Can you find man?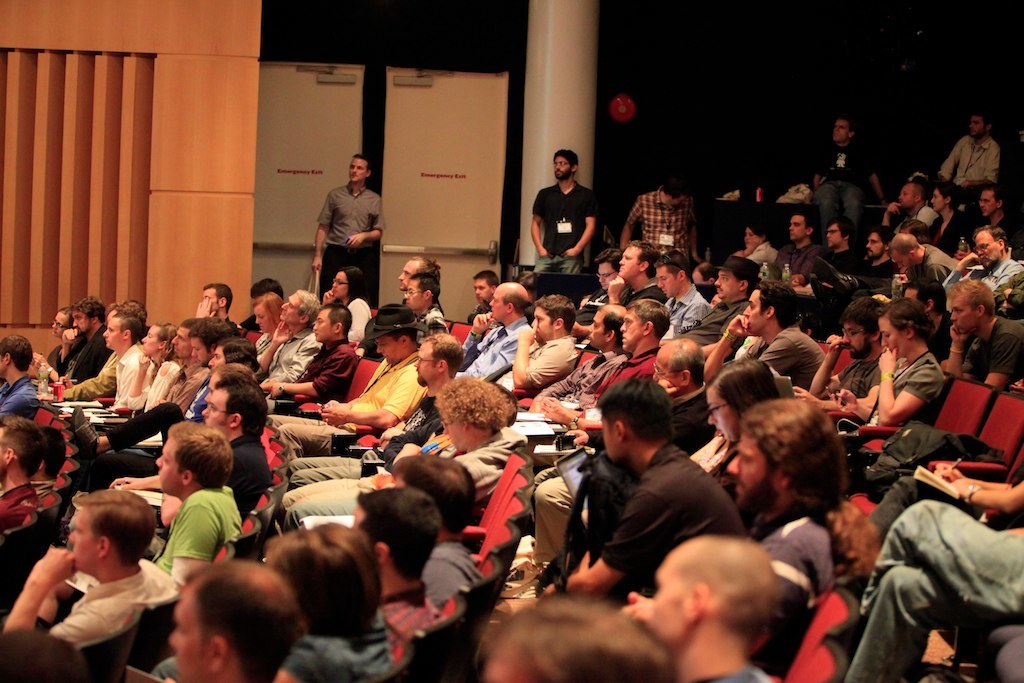
Yes, bounding box: <box>395,251,446,314</box>.
